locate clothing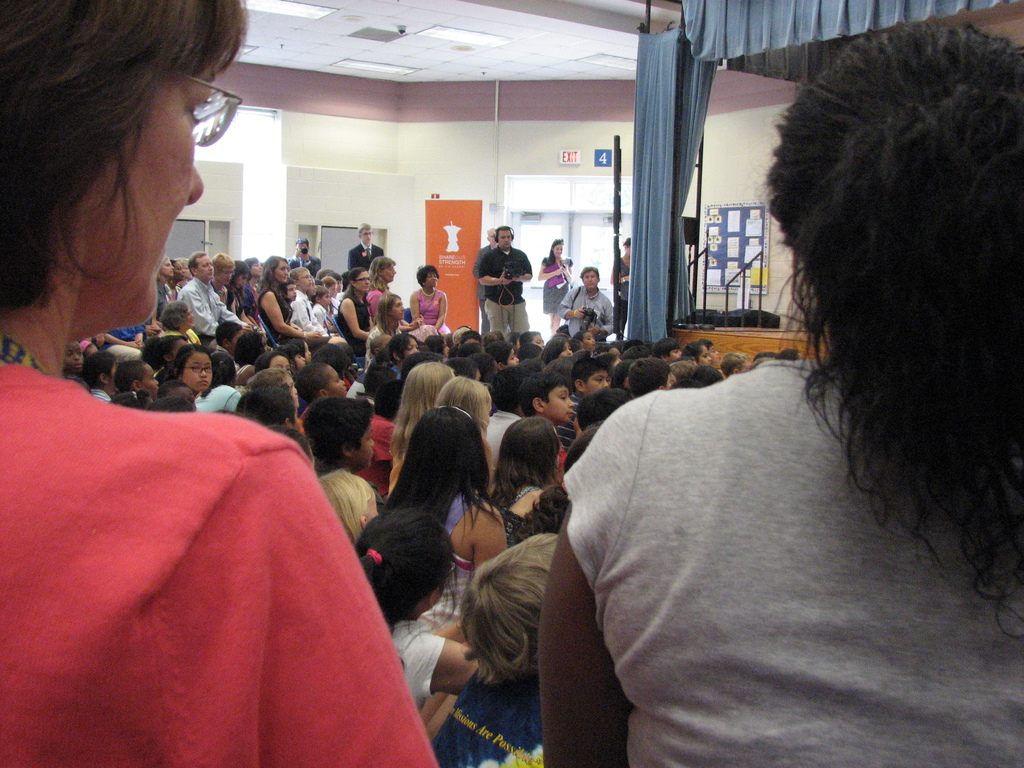
left=331, top=294, right=384, bottom=349
